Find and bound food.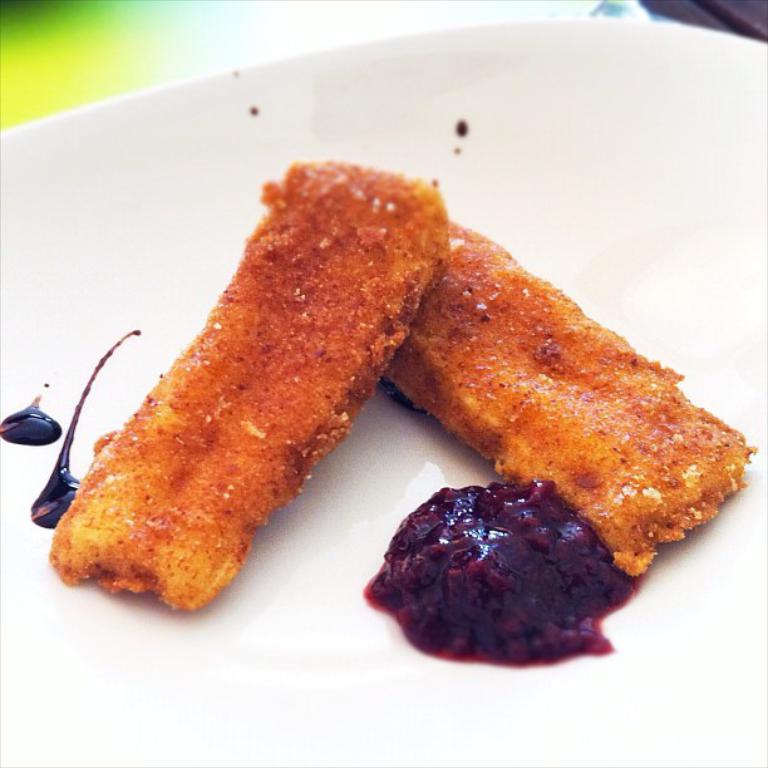
Bound: {"left": 360, "top": 217, "right": 753, "bottom": 665}.
